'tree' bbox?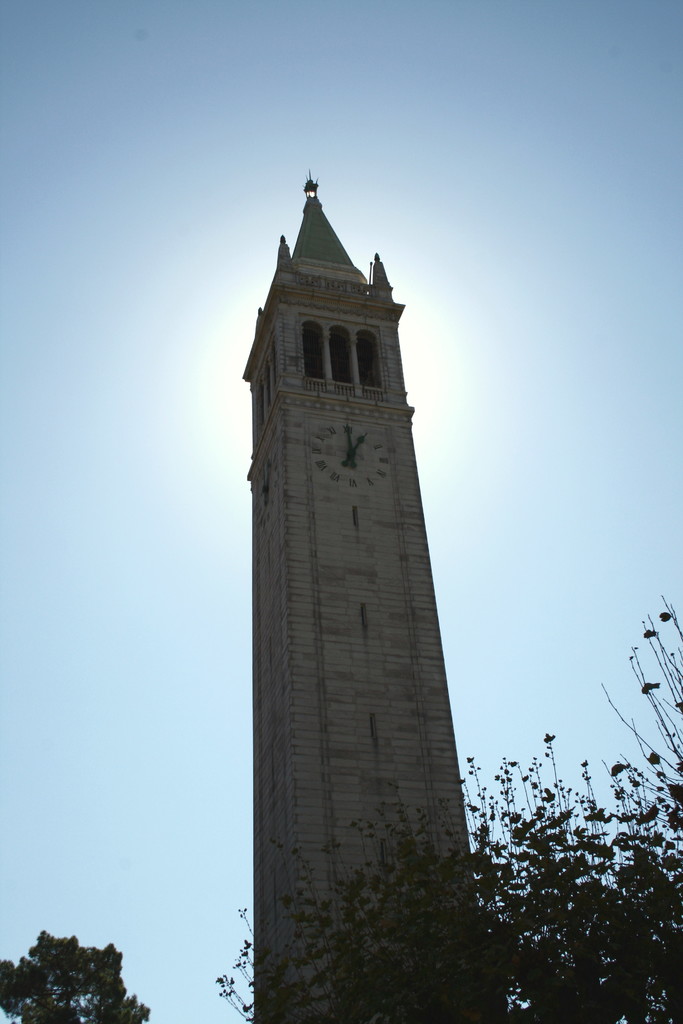
Rect(215, 594, 682, 1023)
